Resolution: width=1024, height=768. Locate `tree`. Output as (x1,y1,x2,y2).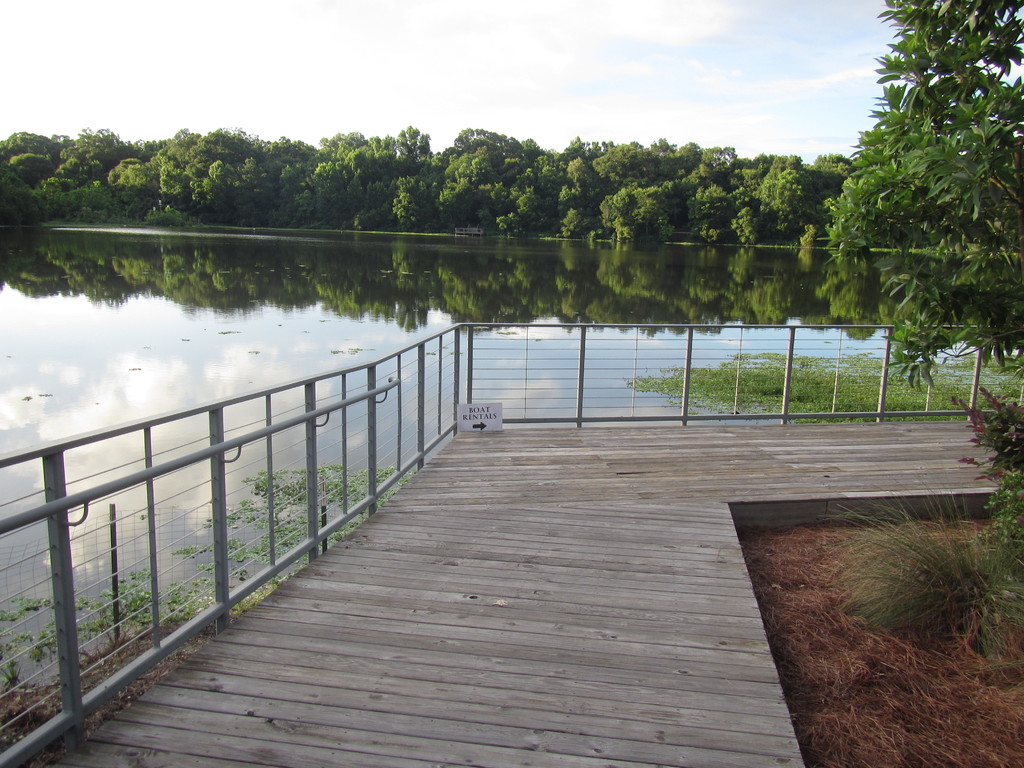
(319,130,365,178).
